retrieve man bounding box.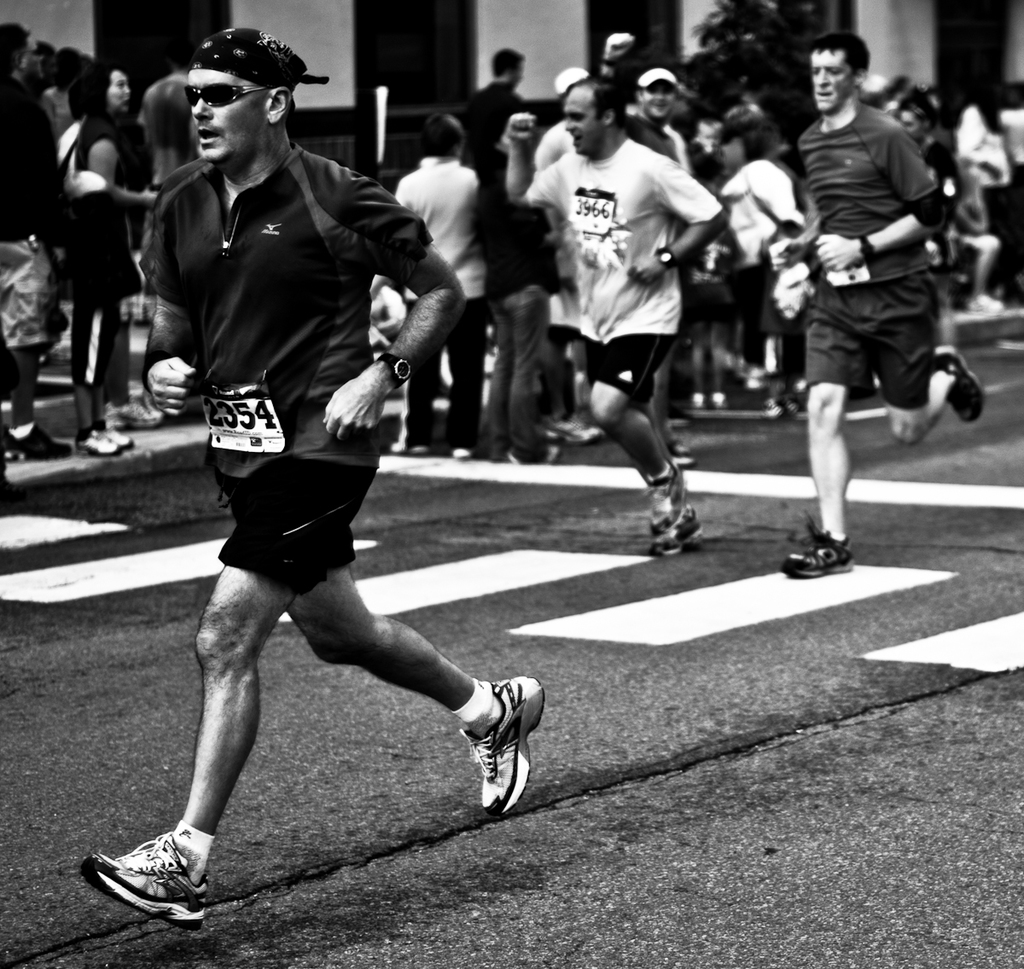
Bounding box: l=600, t=29, r=697, b=466.
